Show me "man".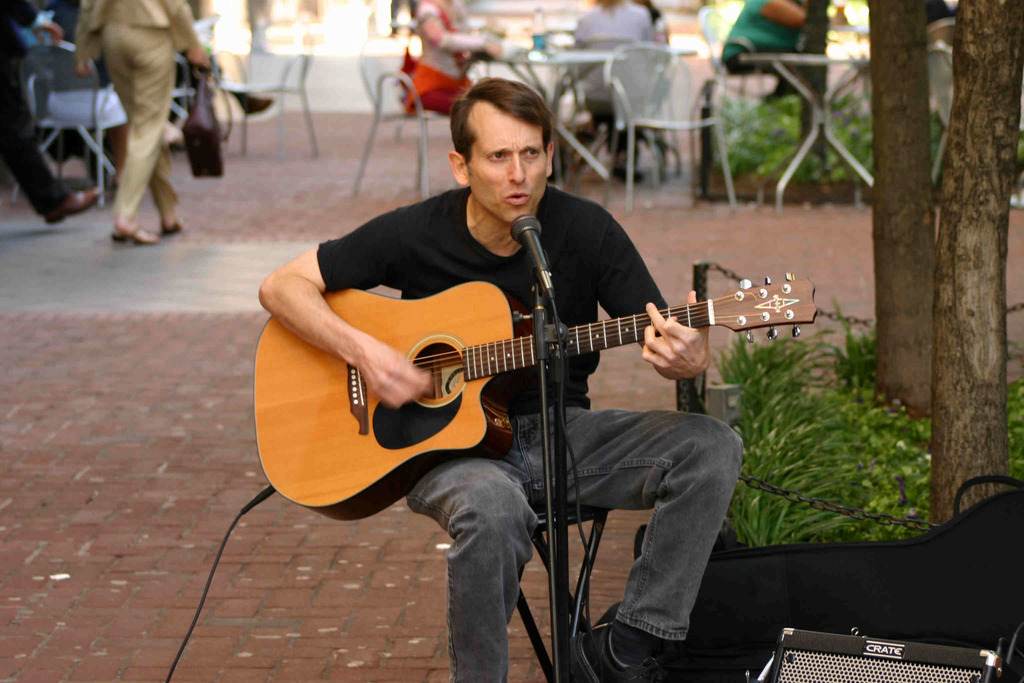
"man" is here: <box>259,70,744,682</box>.
